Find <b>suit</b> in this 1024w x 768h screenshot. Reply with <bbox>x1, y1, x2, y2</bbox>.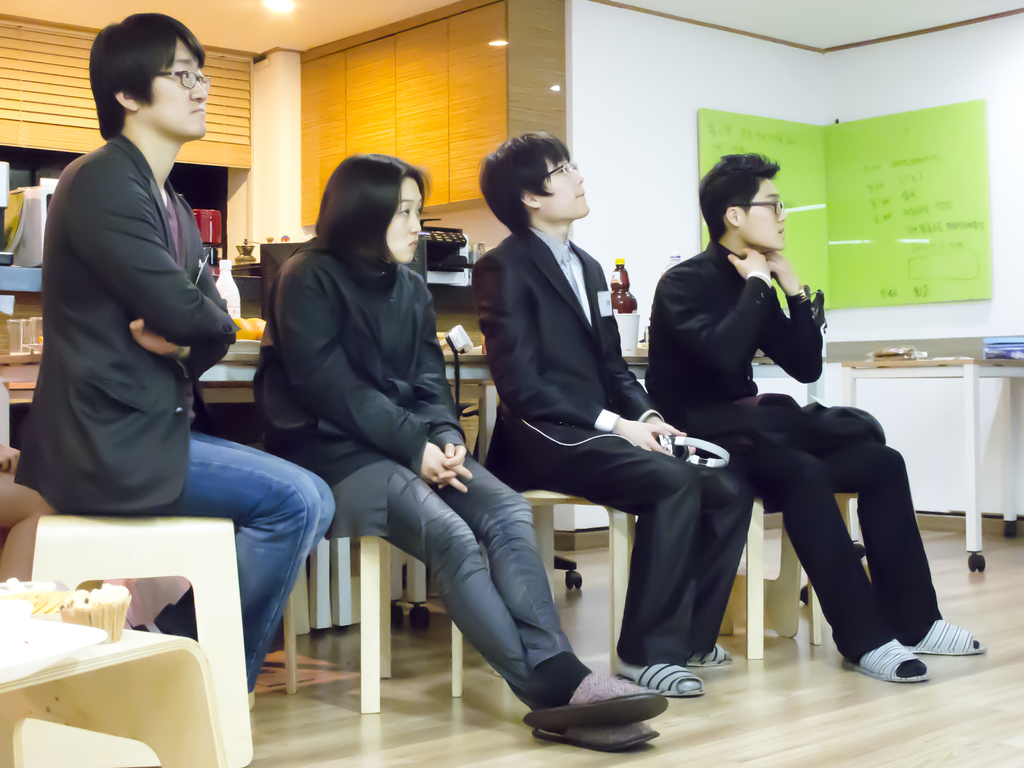
<bbox>448, 176, 691, 677</bbox>.
